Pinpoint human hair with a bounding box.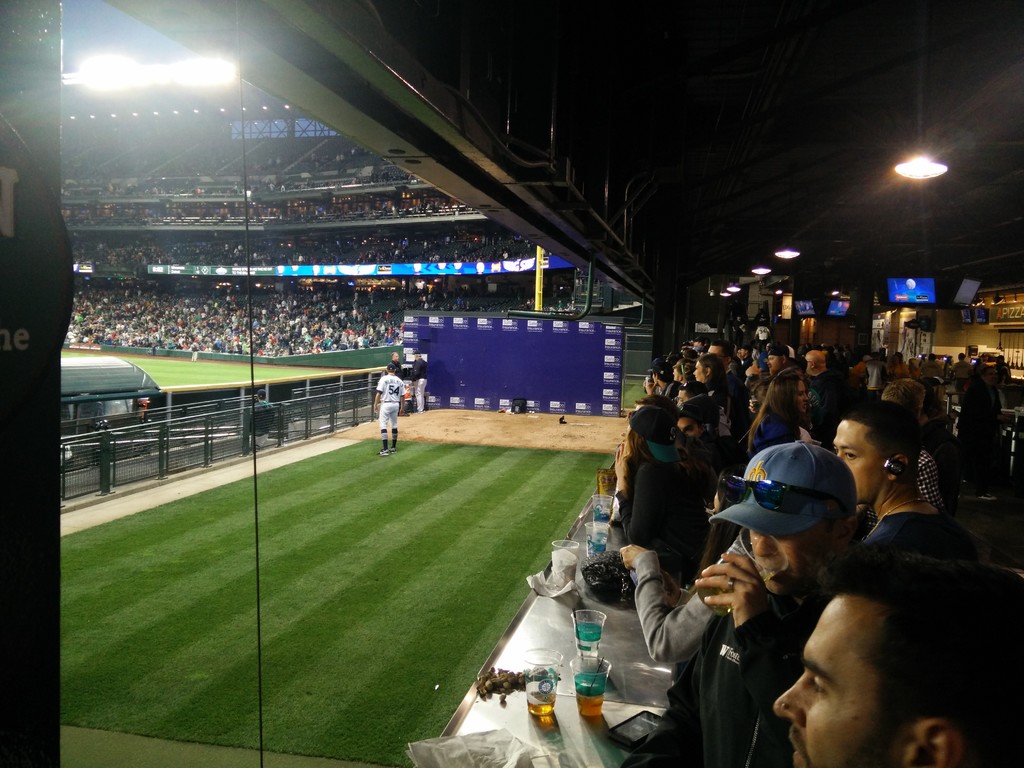
[x1=819, y1=568, x2=1004, y2=748].
